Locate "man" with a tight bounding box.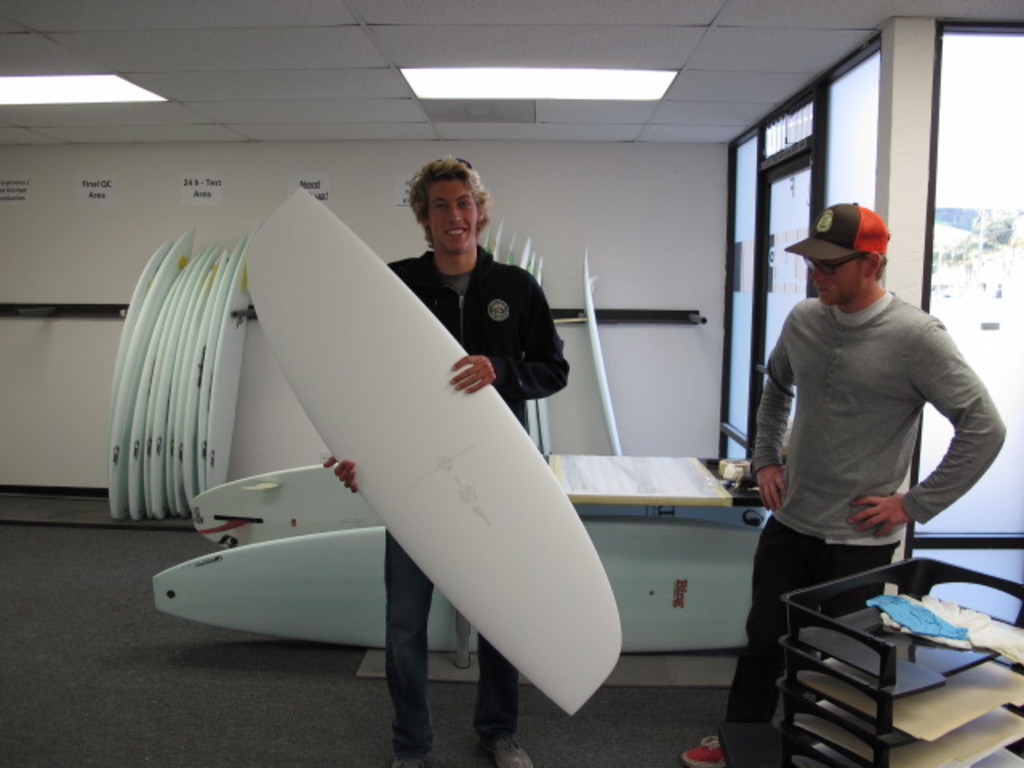
locate(382, 178, 571, 421).
